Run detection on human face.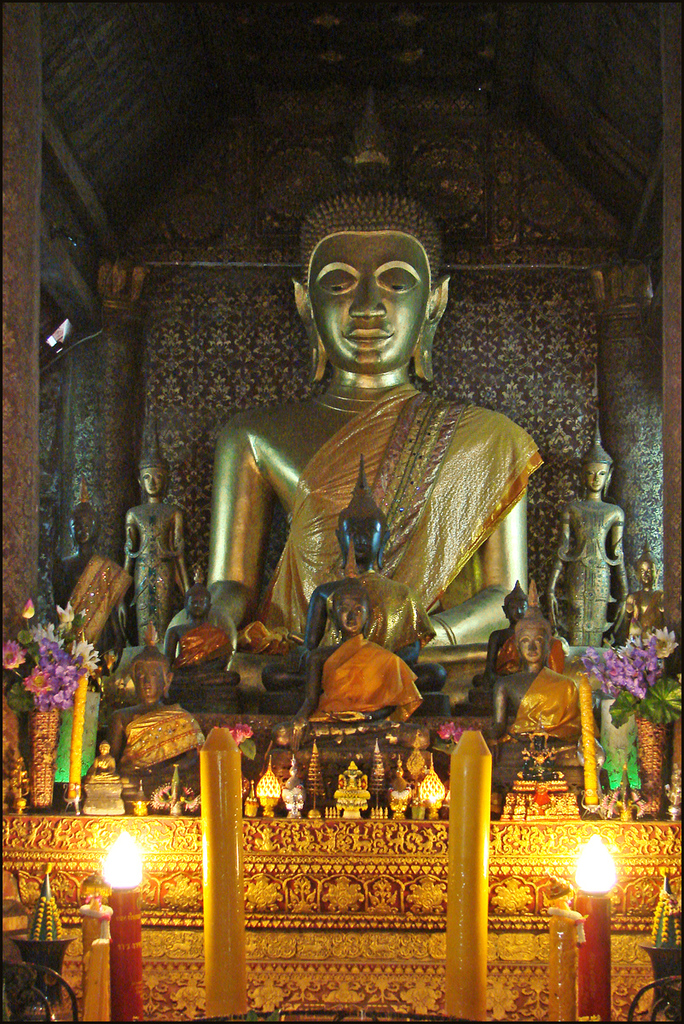
Result: [140, 466, 166, 500].
